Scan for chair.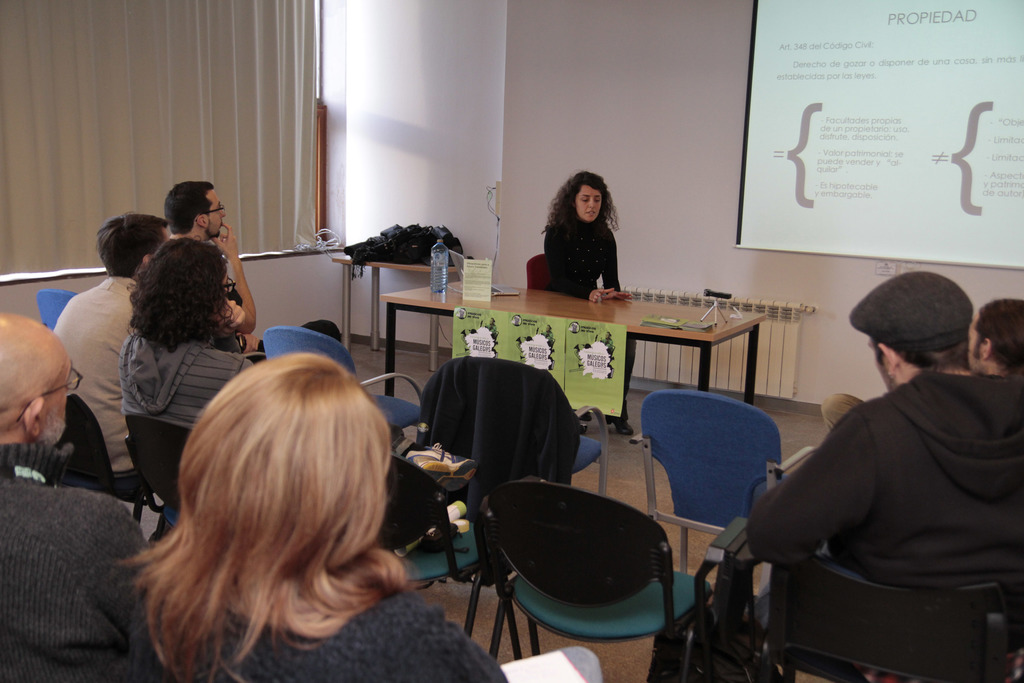
Scan result: [262,325,434,443].
